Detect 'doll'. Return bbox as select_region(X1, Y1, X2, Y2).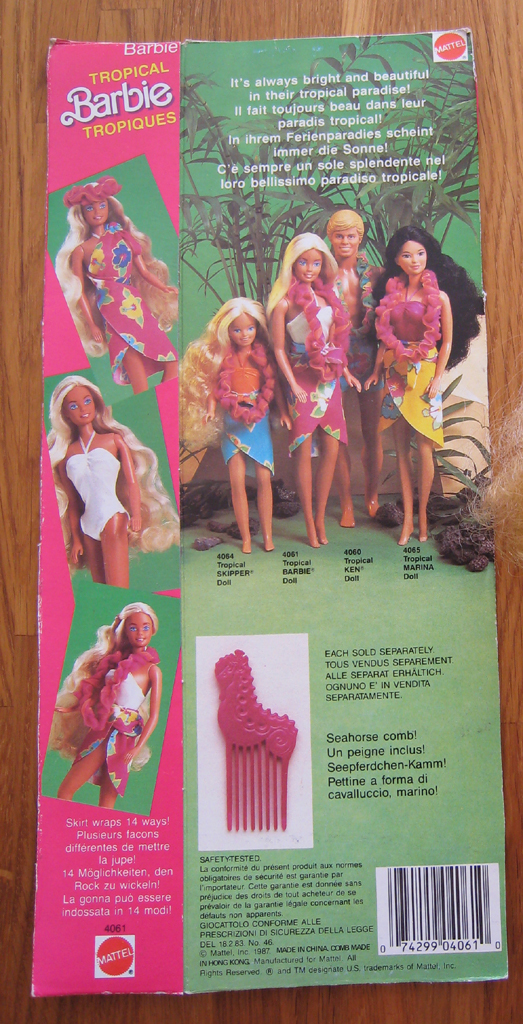
select_region(266, 231, 357, 545).
